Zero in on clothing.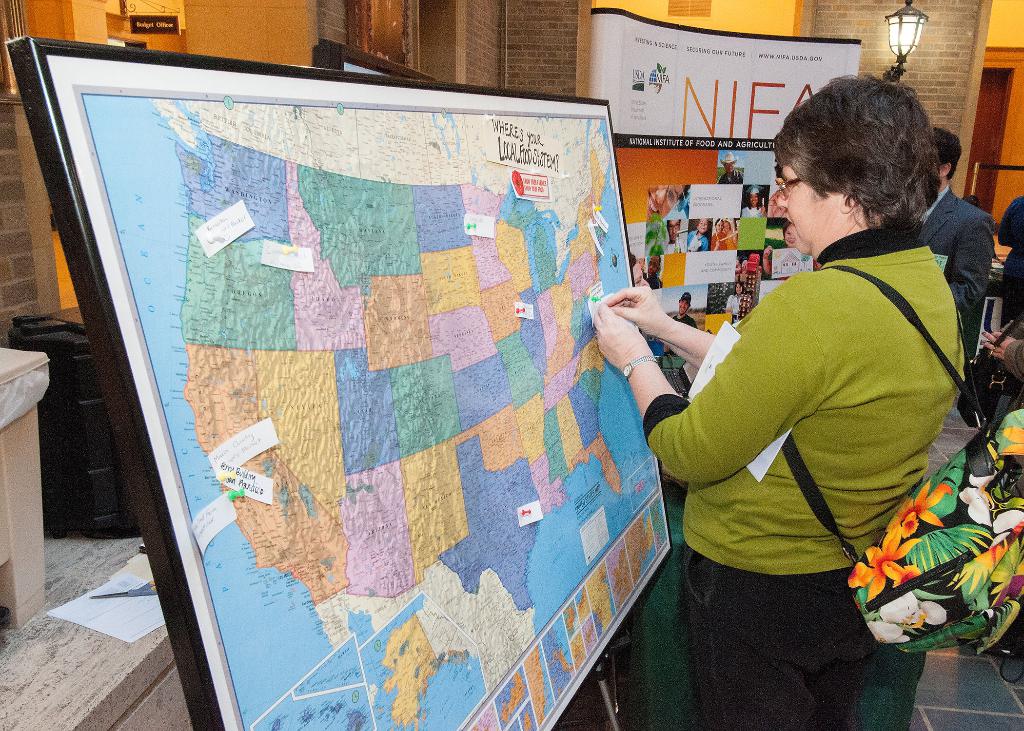
Zeroed in: x1=720 y1=291 x2=745 y2=322.
